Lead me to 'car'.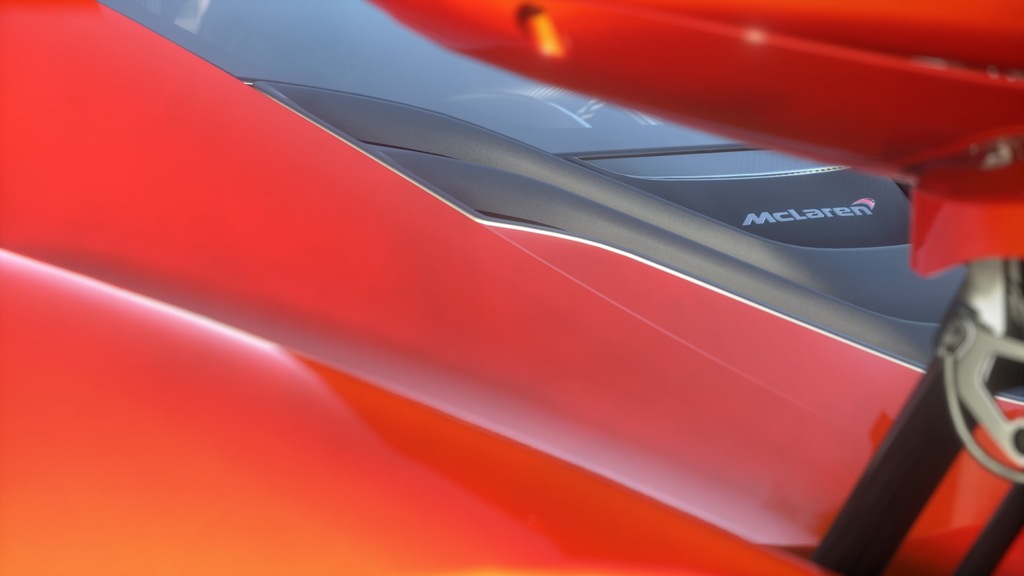
Lead to (x1=0, y1=3, x2=1023, y2=571).
